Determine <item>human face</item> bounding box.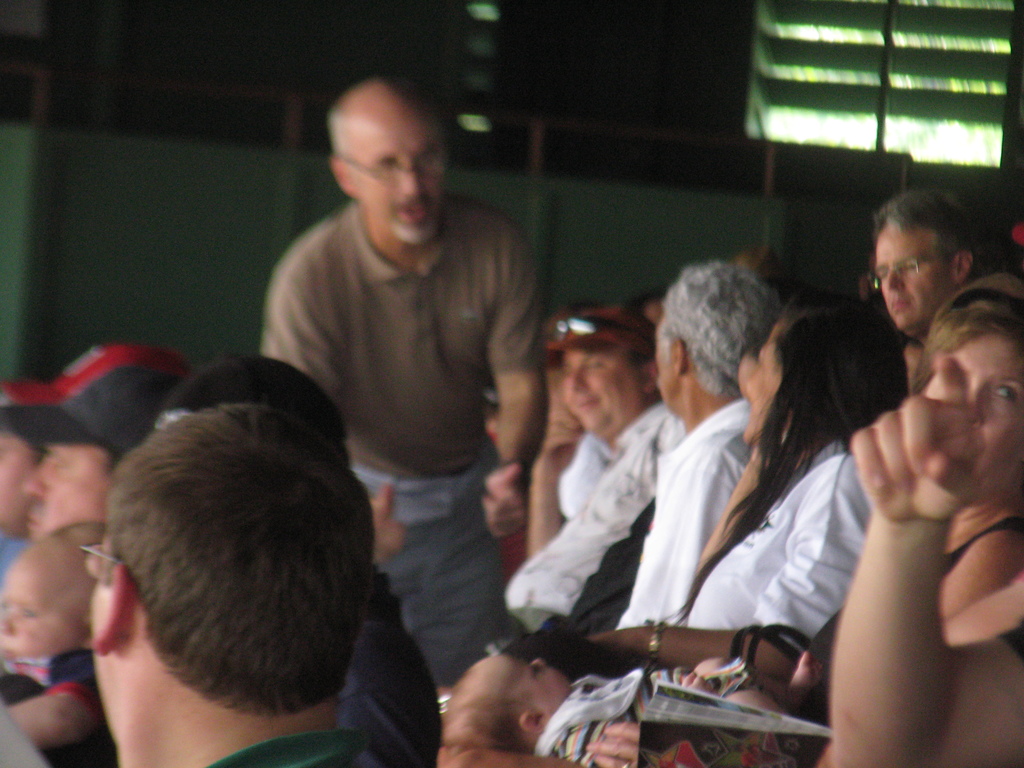
Determined: bbox=[28, 447, 111, 538].
